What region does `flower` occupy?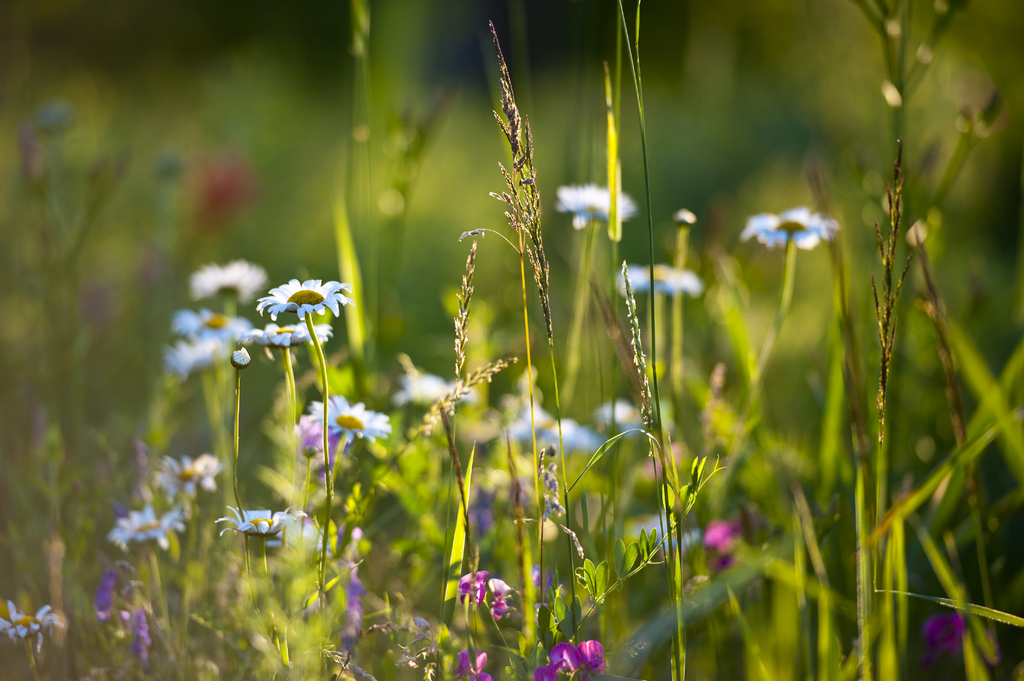
113/500/187/542.
